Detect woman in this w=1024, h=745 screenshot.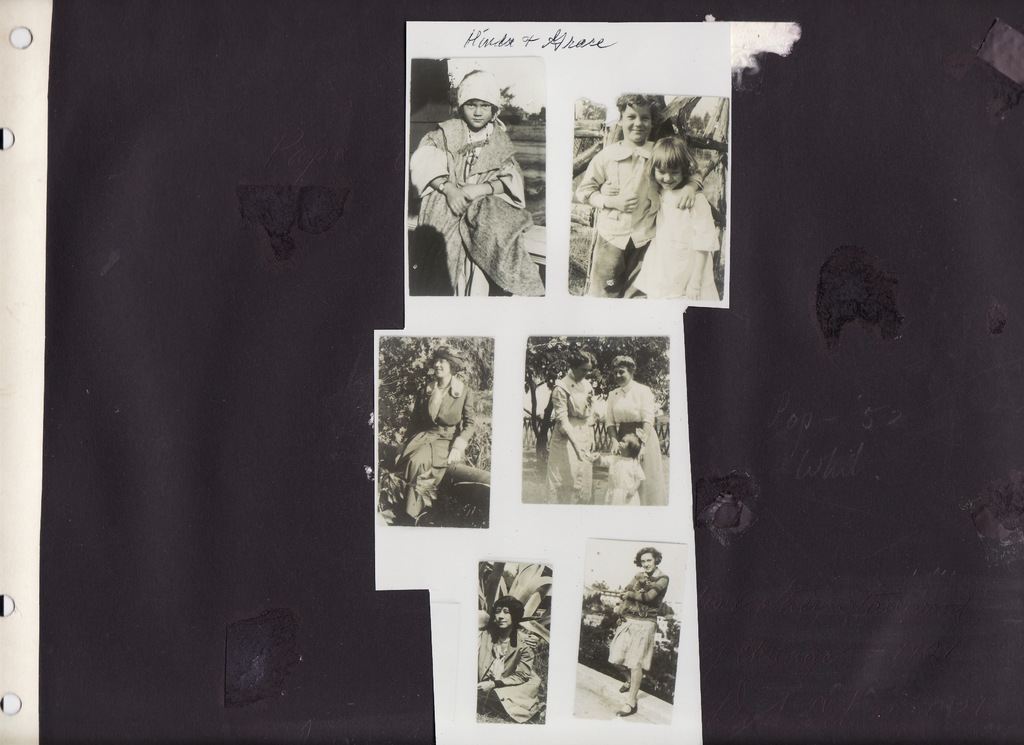
Detection: select_region(399, 342, 474, 524).
